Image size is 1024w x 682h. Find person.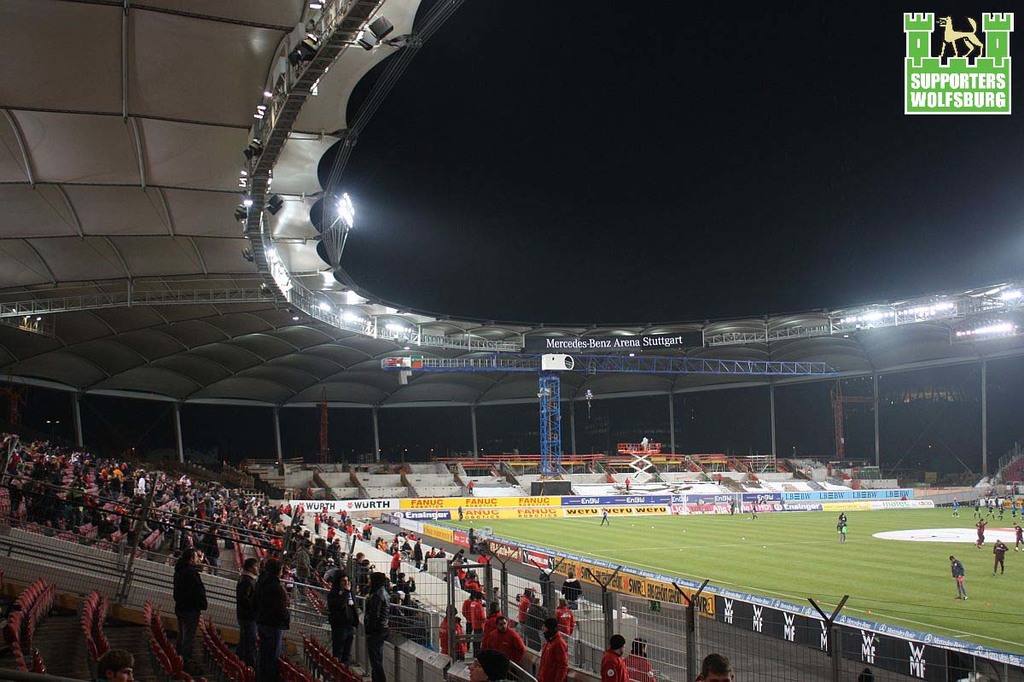
bbox=[835, 510, 852, 544].
